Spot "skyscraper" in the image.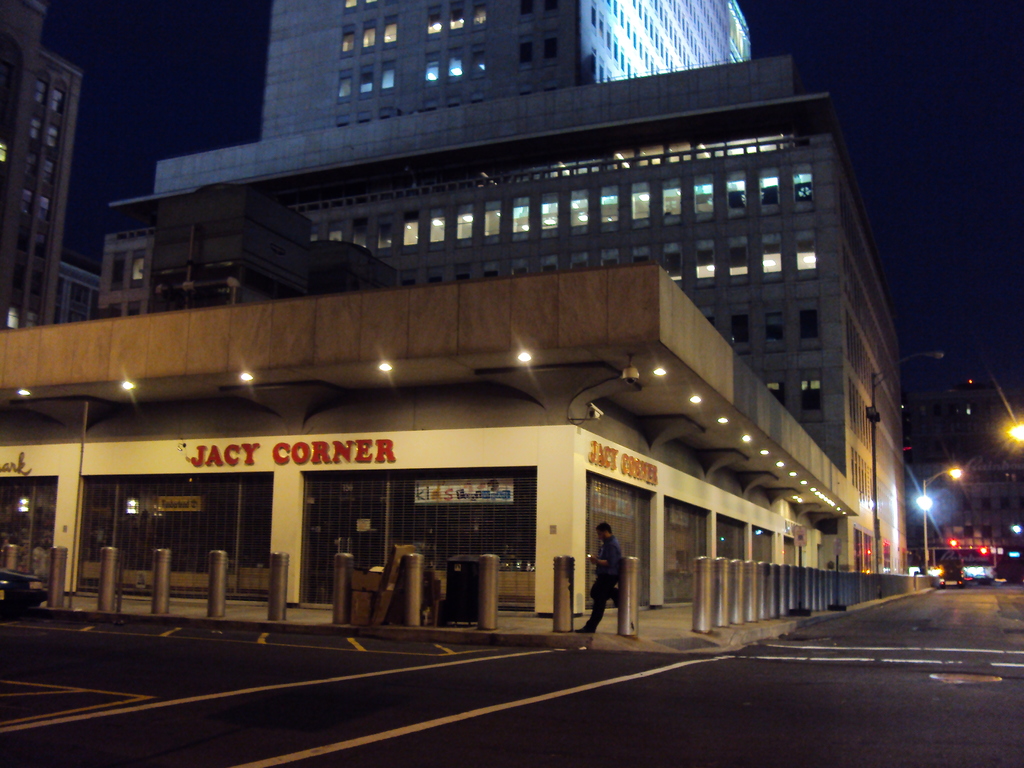
"skyscraper" found at (0, 0, 82, 330).
